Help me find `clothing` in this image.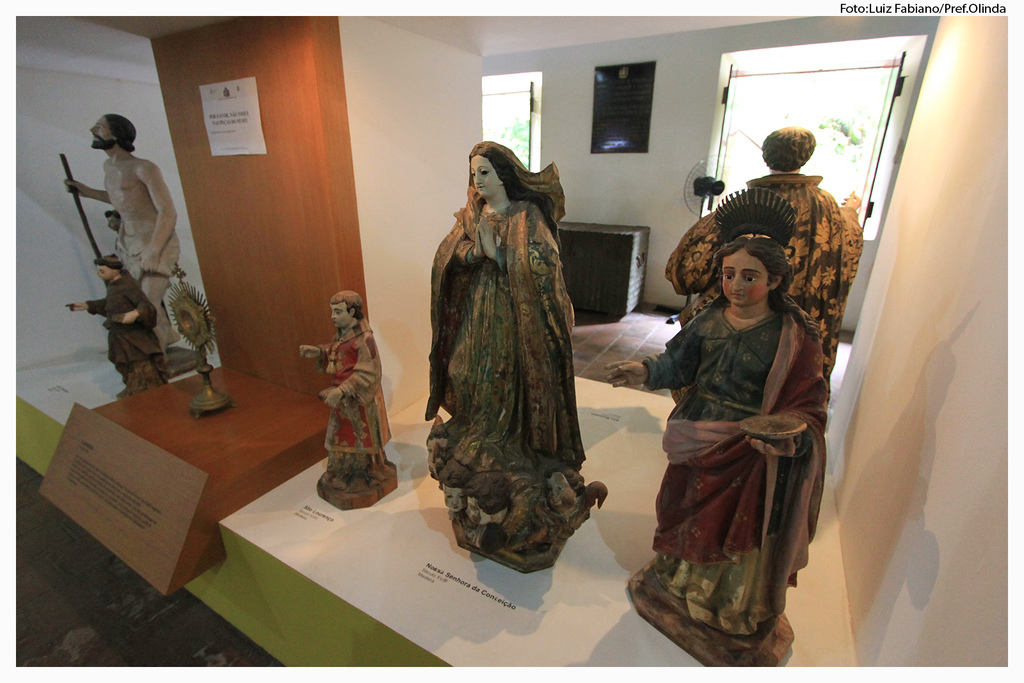
Found it: {"left": 83, "top": 269, "right": 163, "bottom": 380}.
